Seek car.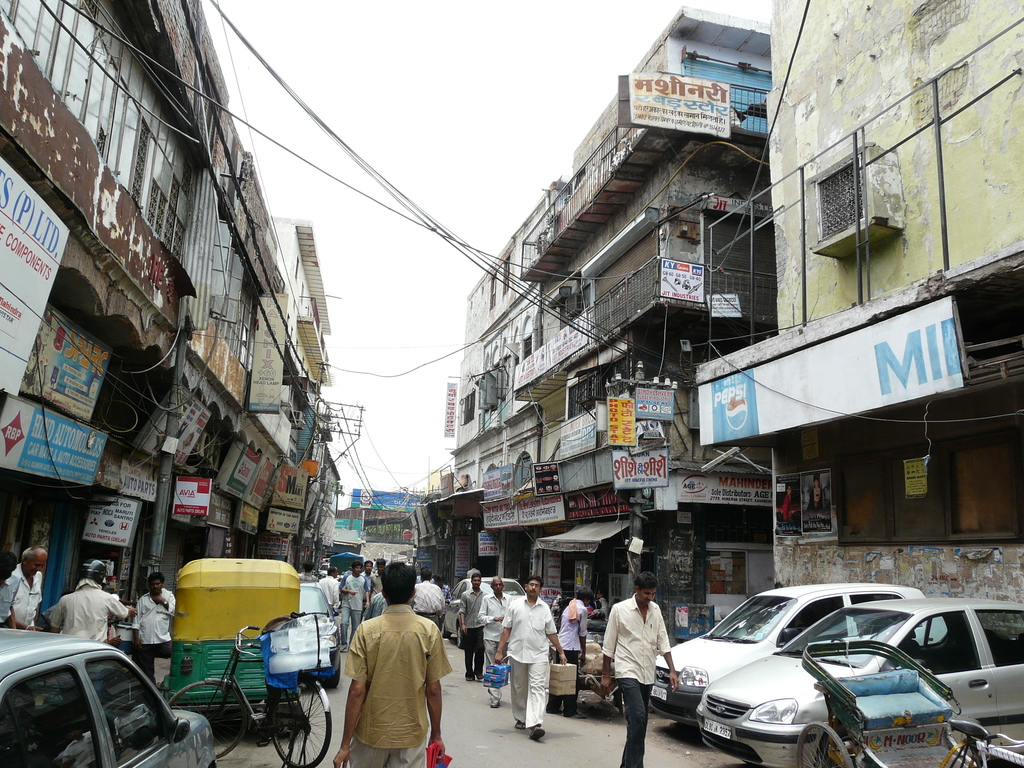
[left=441, top=572, right=523, bottom=641].
